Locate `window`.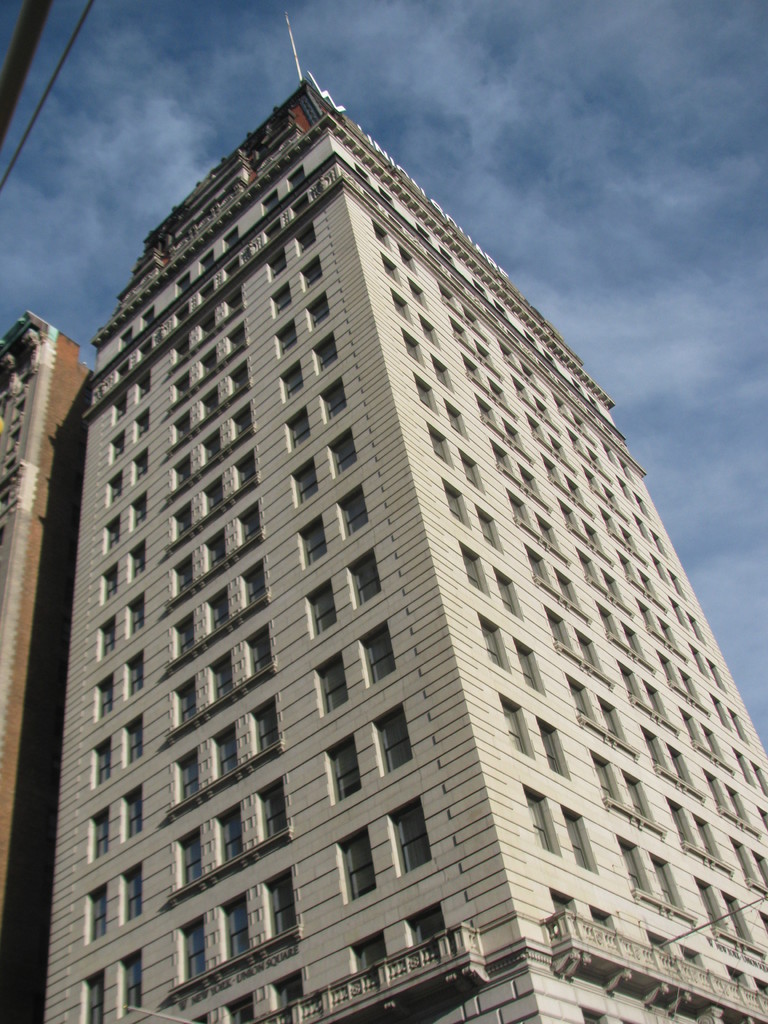
Bounding box: 296,218,315,249.
